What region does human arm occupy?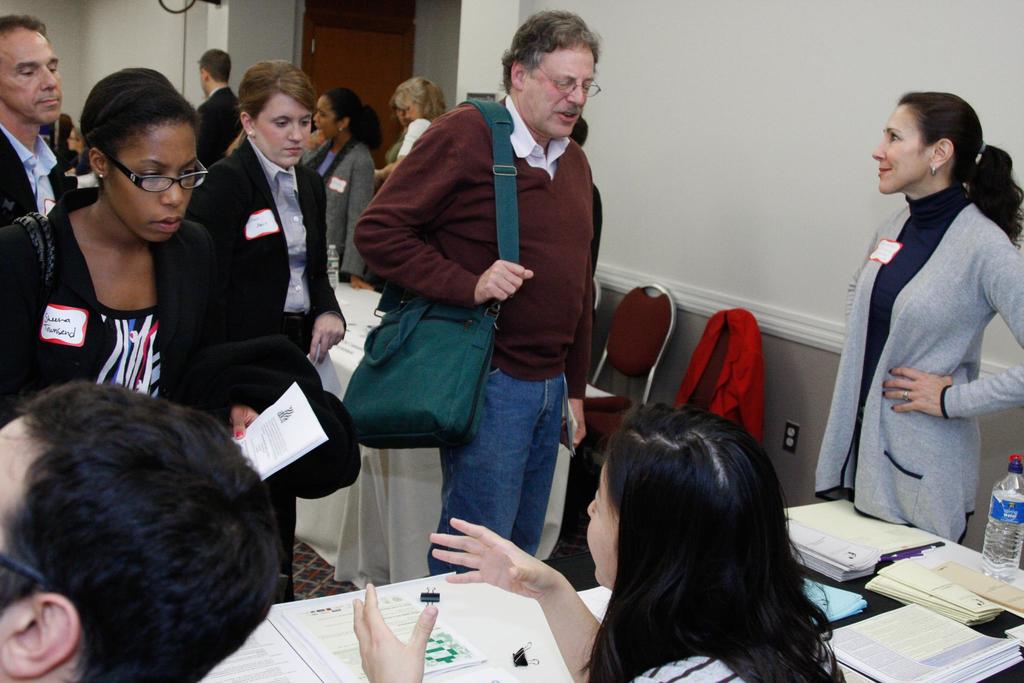
select_region(188, 108, 221, 174).
